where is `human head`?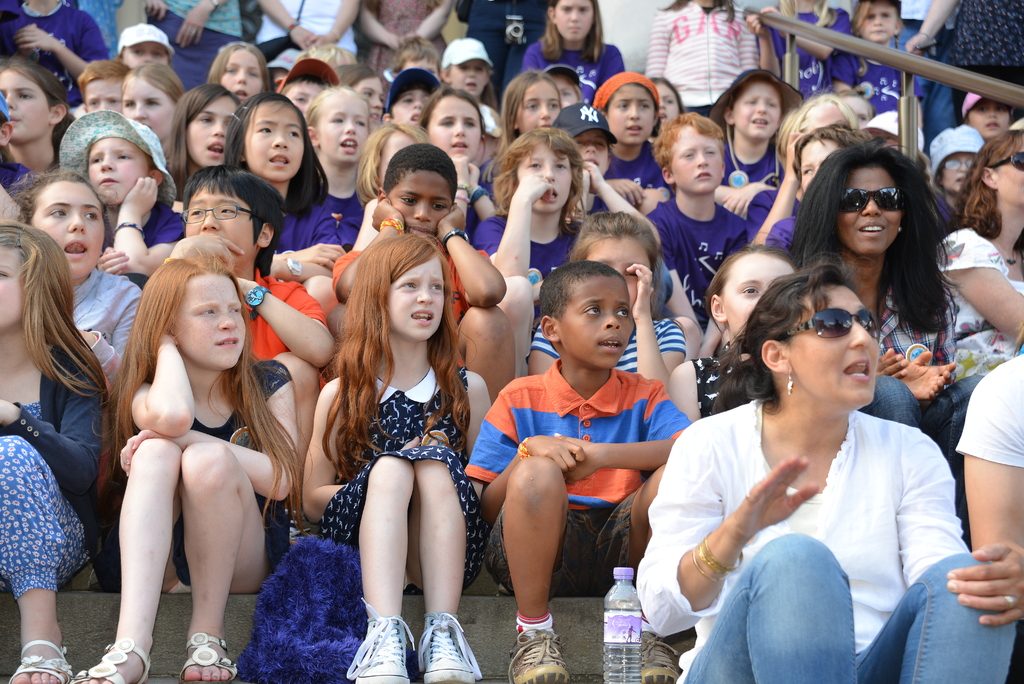
bbox(503, 126, 577, 218).
